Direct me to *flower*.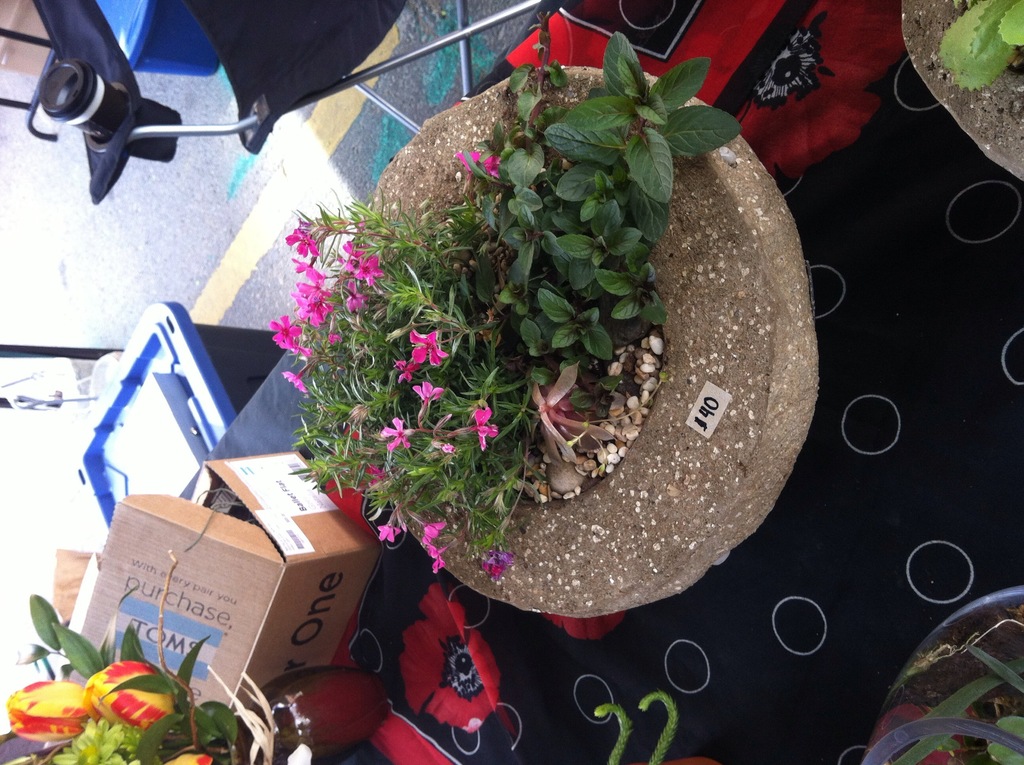
Direction: {"x1": 432, "y1": 545, "x2": 451, "y2": 577}.
